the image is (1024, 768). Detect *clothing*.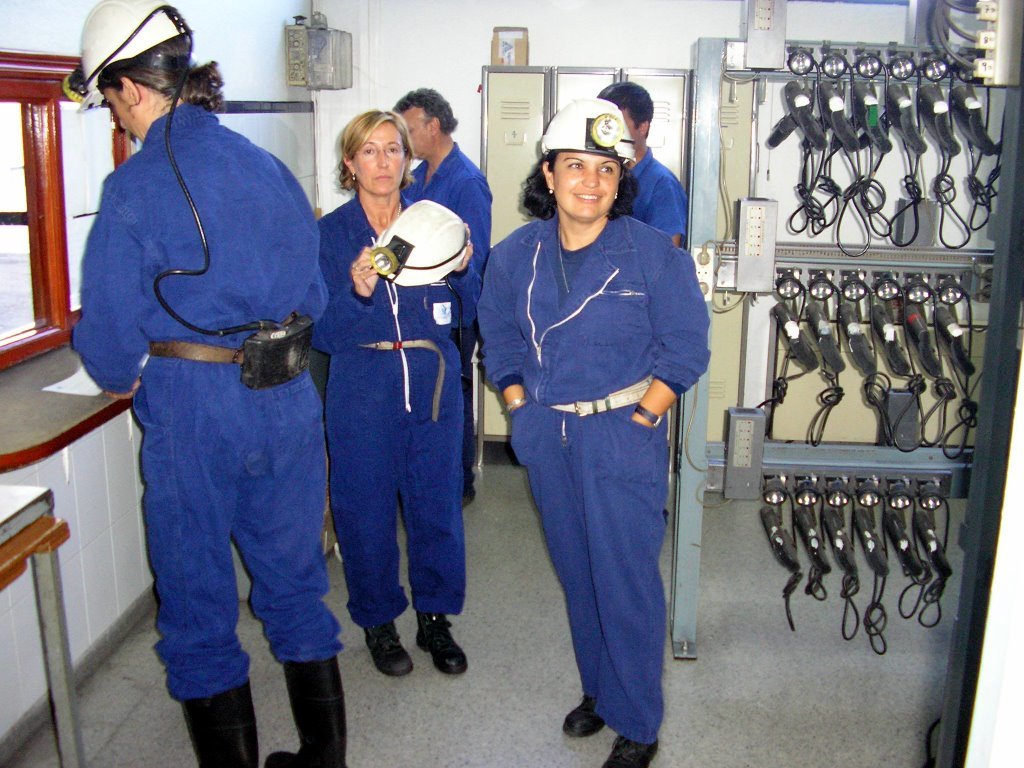
Detection: (left=626, top=151, right=687, bottom=251).
